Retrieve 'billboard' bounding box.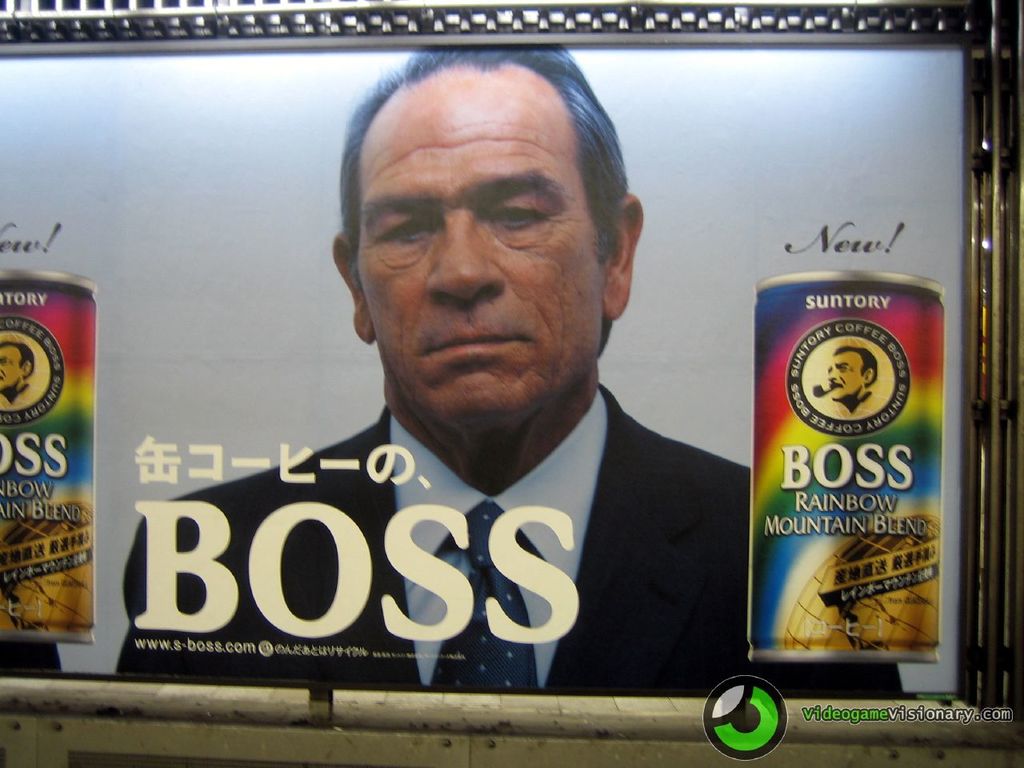
Bounding box: rect(0, 50, 974, 697).
